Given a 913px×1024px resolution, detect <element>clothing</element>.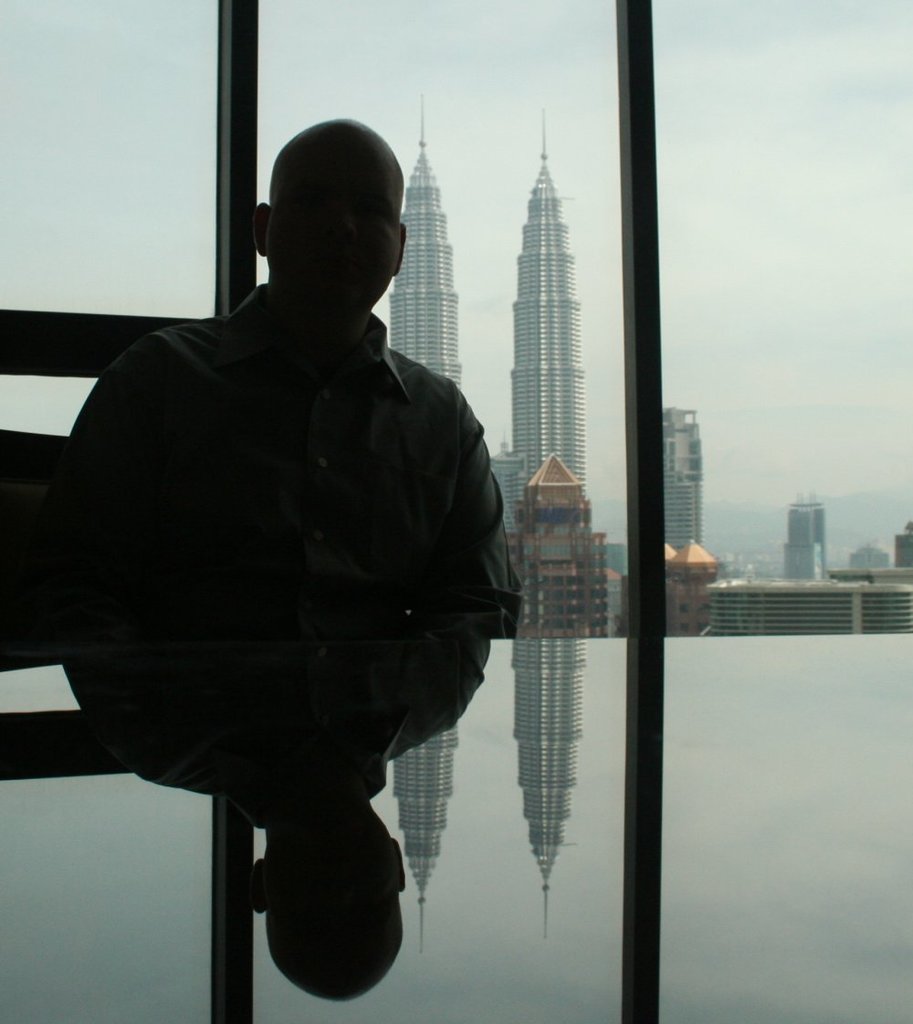
{"left": 47, "top": 272, "right": 524, "bottom": 652}.
